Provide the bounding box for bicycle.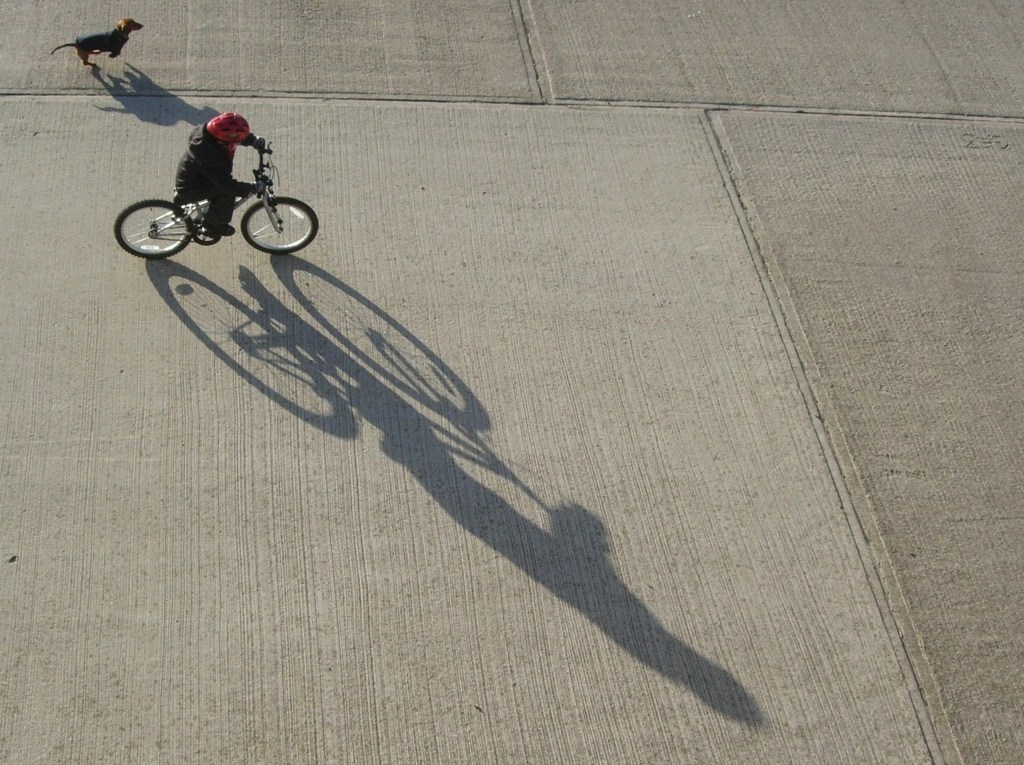
115, 138, 319, 255.
